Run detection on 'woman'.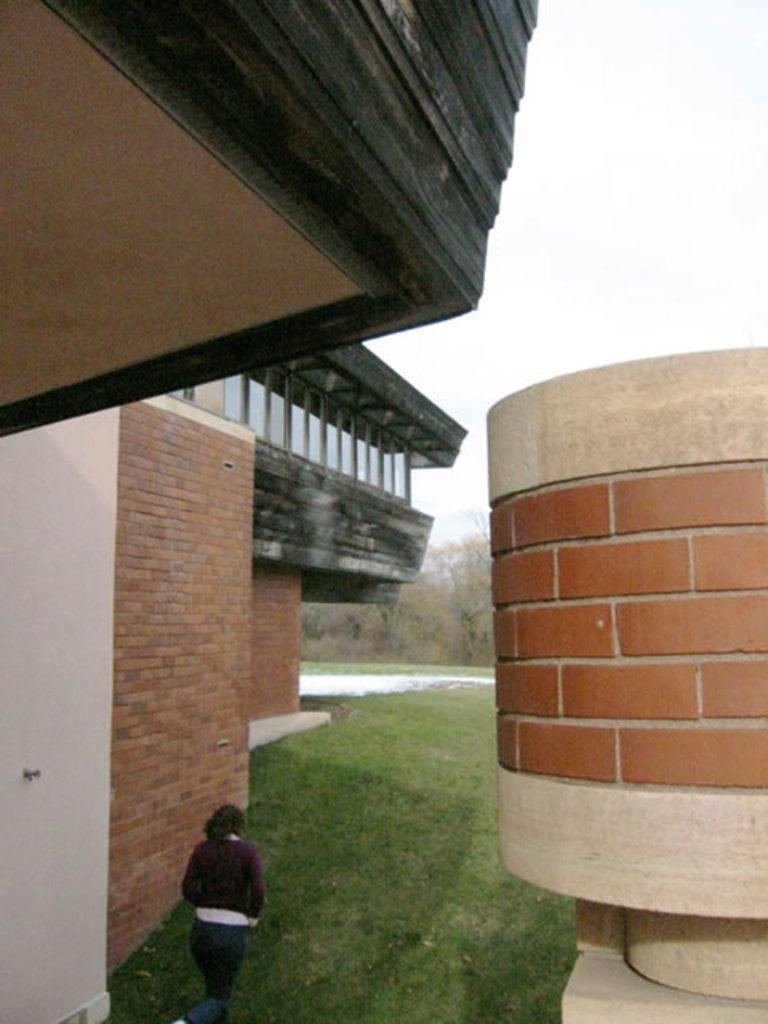
Result: l=182, t=800, r=264, b=1003.
